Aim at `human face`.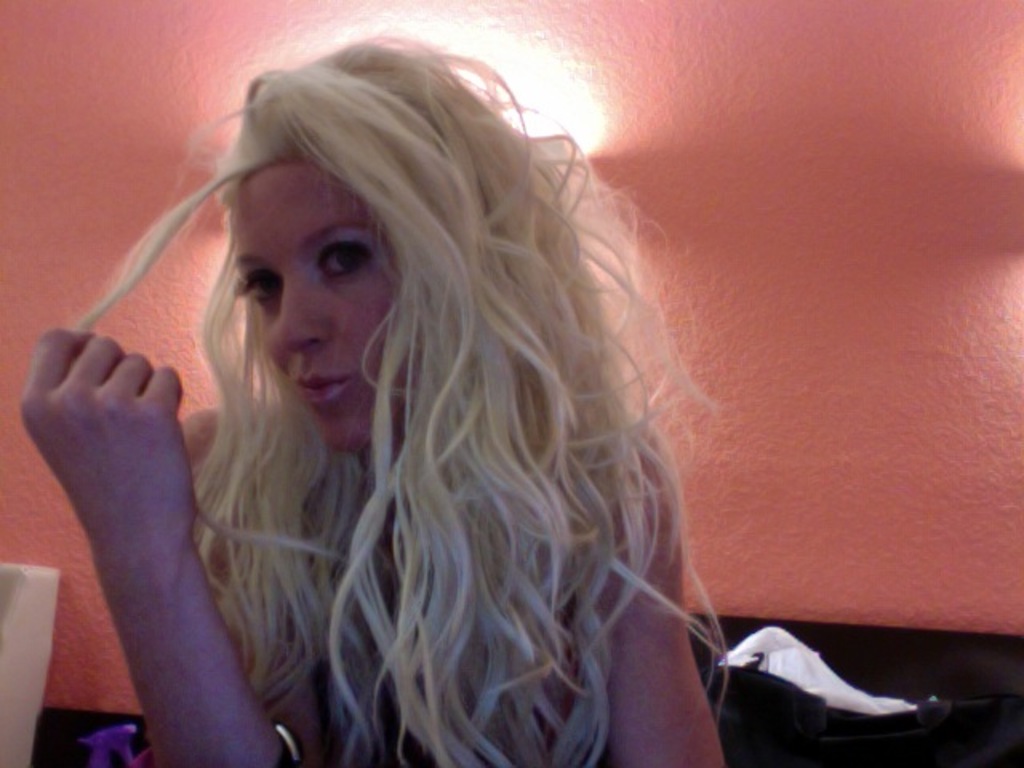
Aimed at BBox(234, 160, 424, 456).
